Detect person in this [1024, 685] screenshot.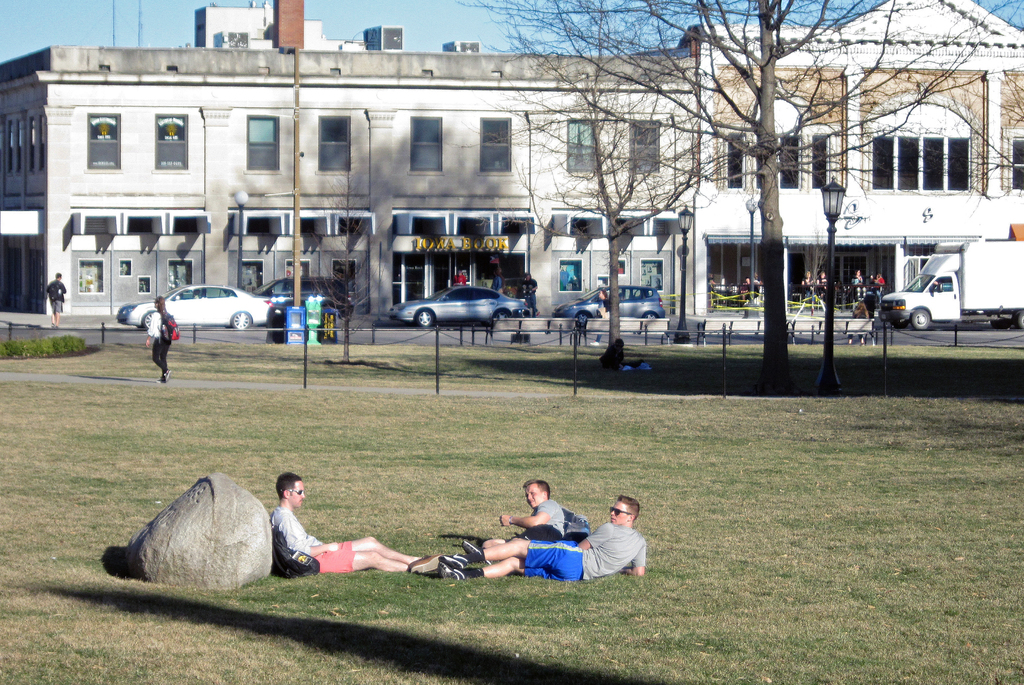
Detection: 740/275/752/302.
